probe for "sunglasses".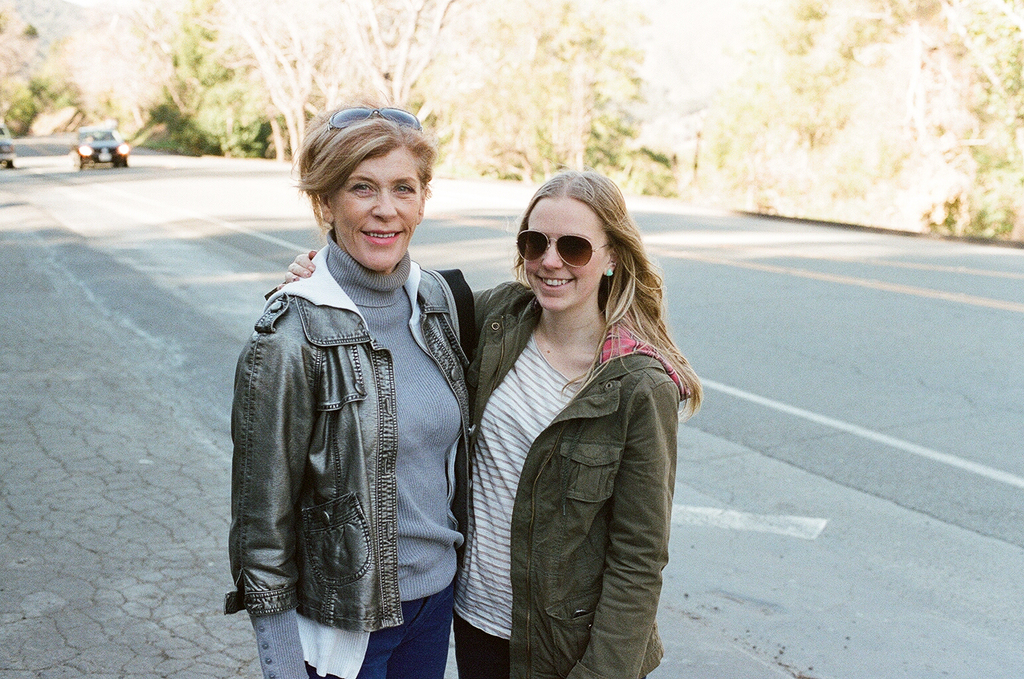
Probe result: pyautogui.locateOnScreen(512, 229, 615, 265).
